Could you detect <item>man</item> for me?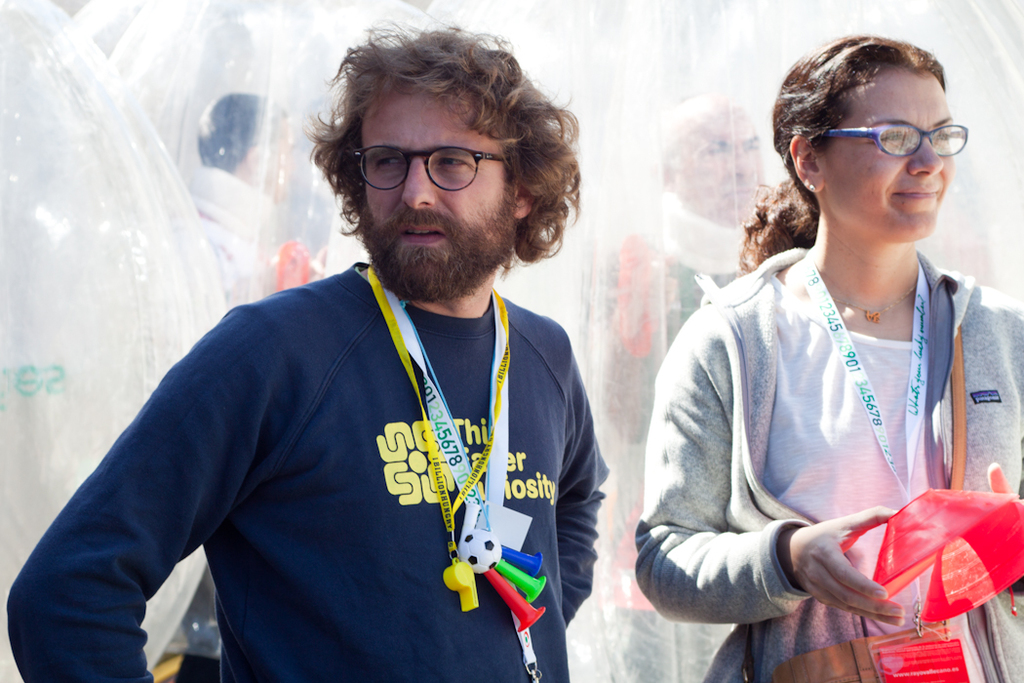
Detection result: [186,89,295,307].
